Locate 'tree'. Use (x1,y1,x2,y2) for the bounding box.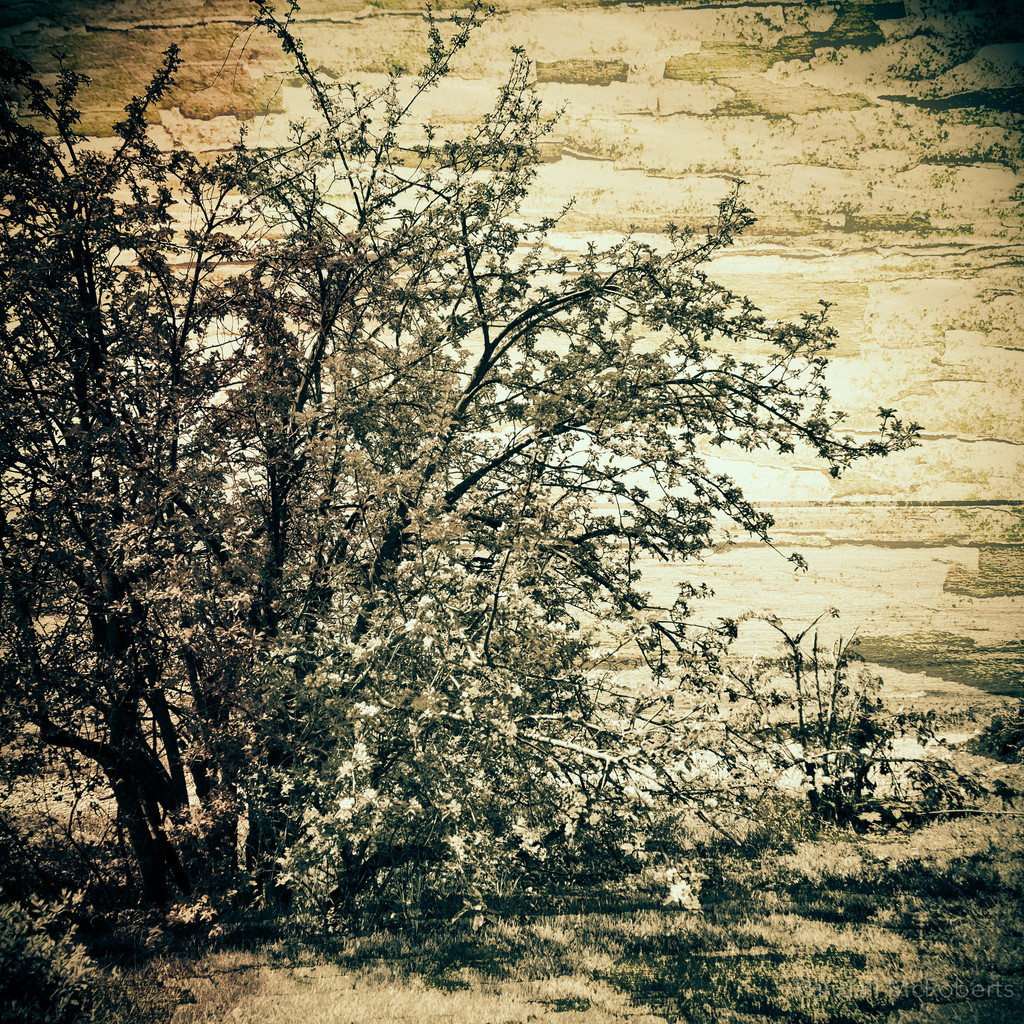
(17,0,923,938).
